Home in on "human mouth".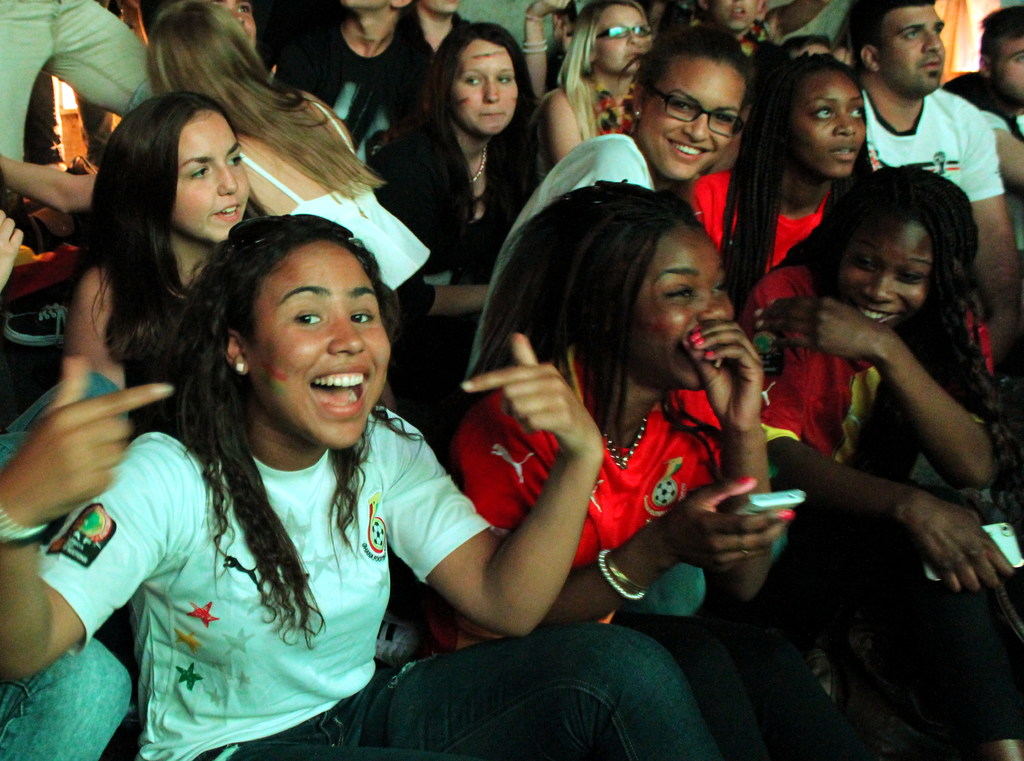
Homed in at [206,198,239,220].
